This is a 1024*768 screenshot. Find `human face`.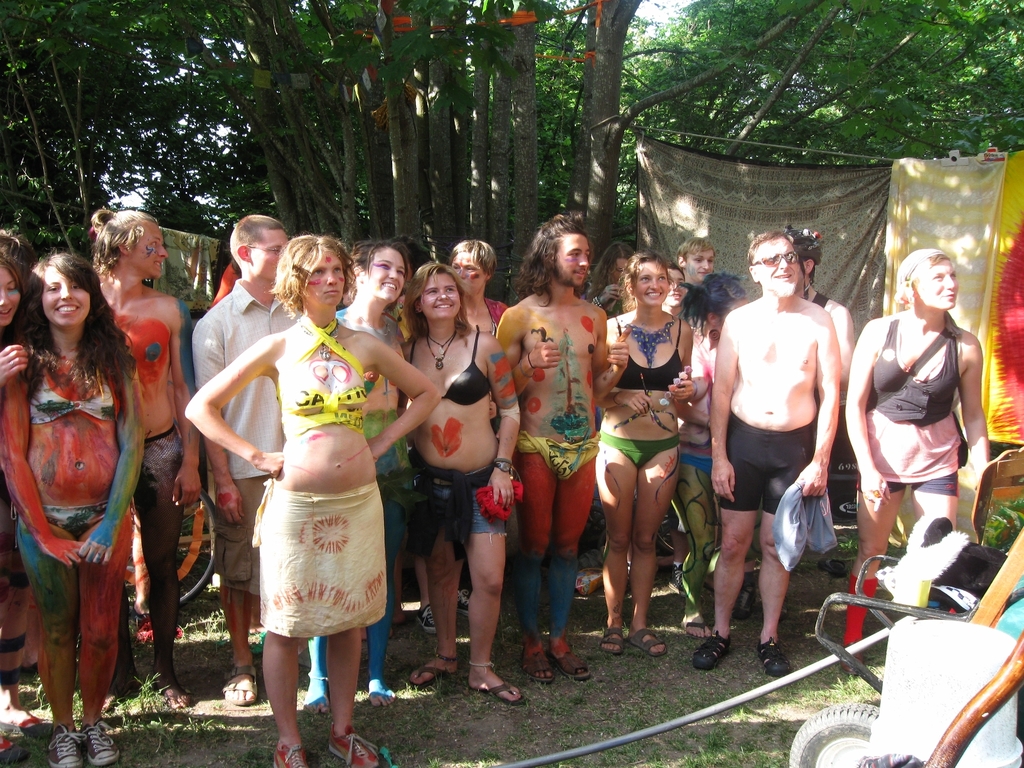
Bounding box: x1=605, y1=246, x2=619, y2=300.
